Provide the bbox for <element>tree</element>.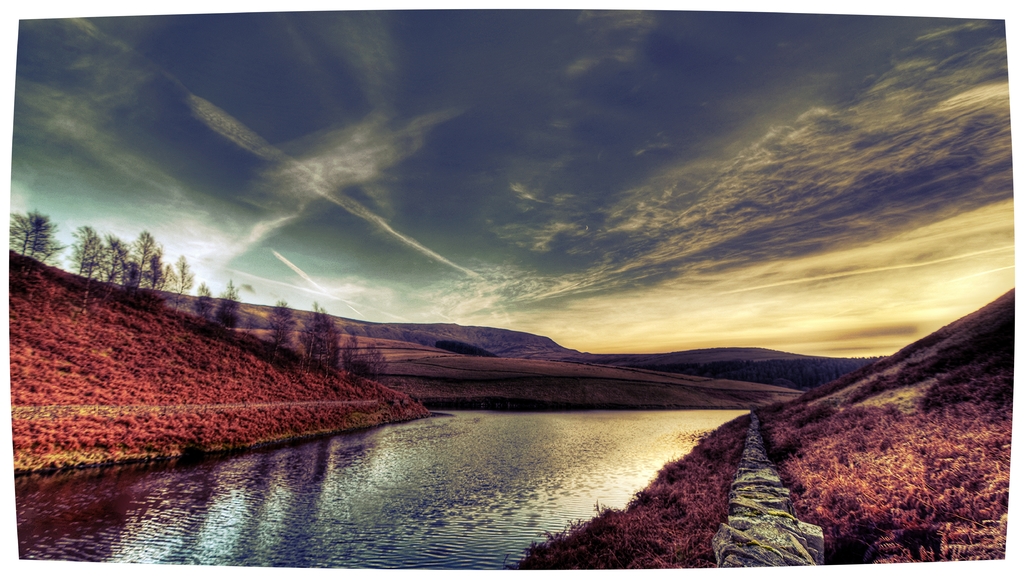
{"left": 345, "top": 320, "right": 394, "bottom": 385}.
